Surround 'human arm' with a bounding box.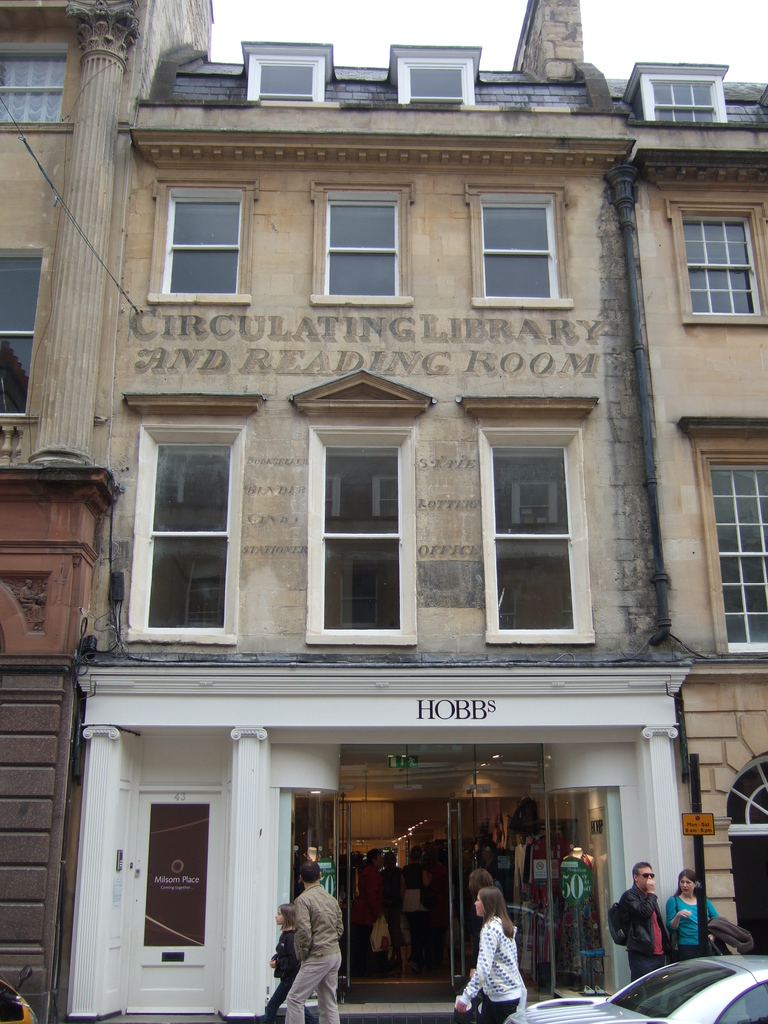
bbox=(627, 877, 659, 923).
